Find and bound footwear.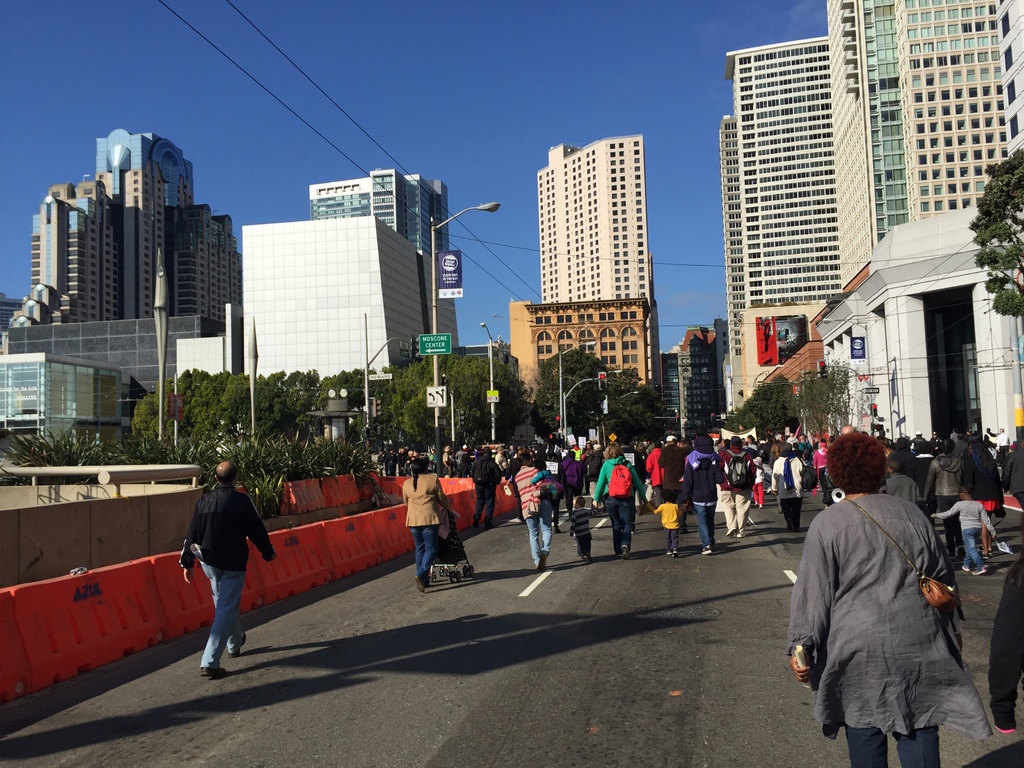
Bound: pyautogui.locateOnScreen(622, 546, 626, 558).
